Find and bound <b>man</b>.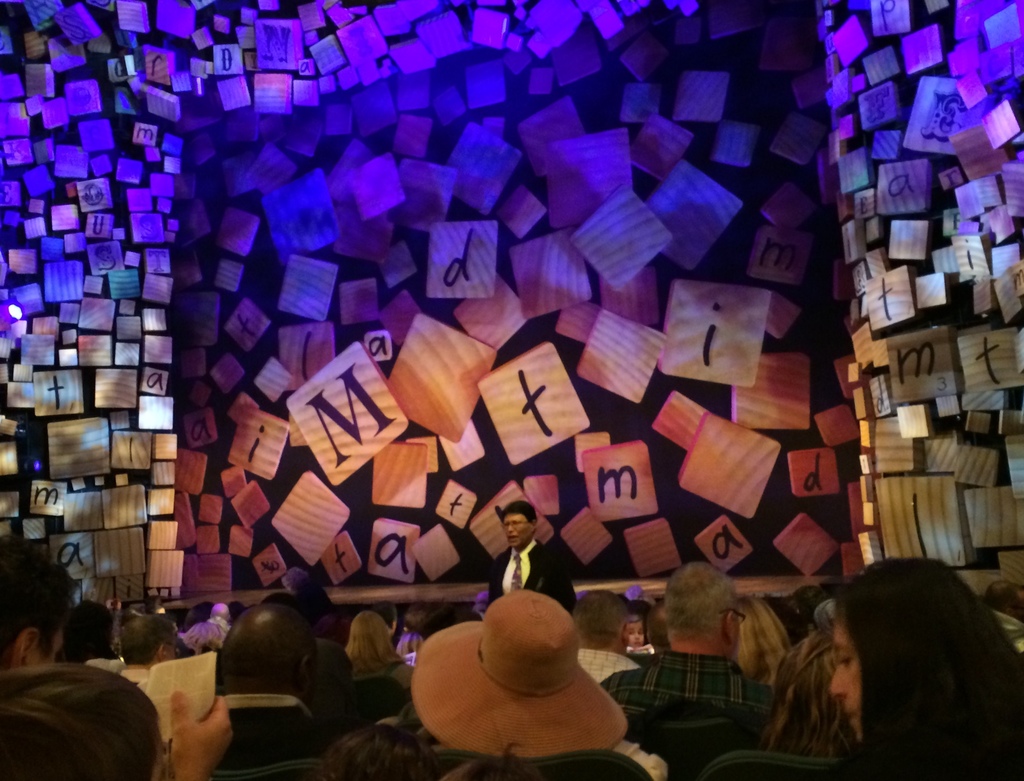
Bound: Rect(603, 560, 775, 769).
